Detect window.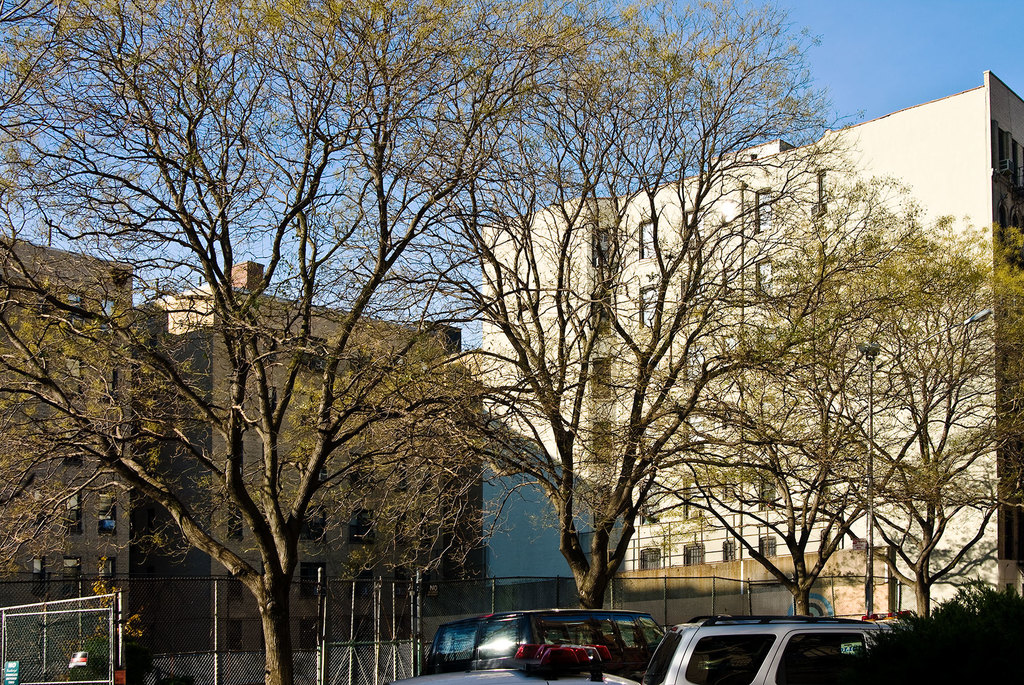
Detected at detection(68, 294, 86, 325).
